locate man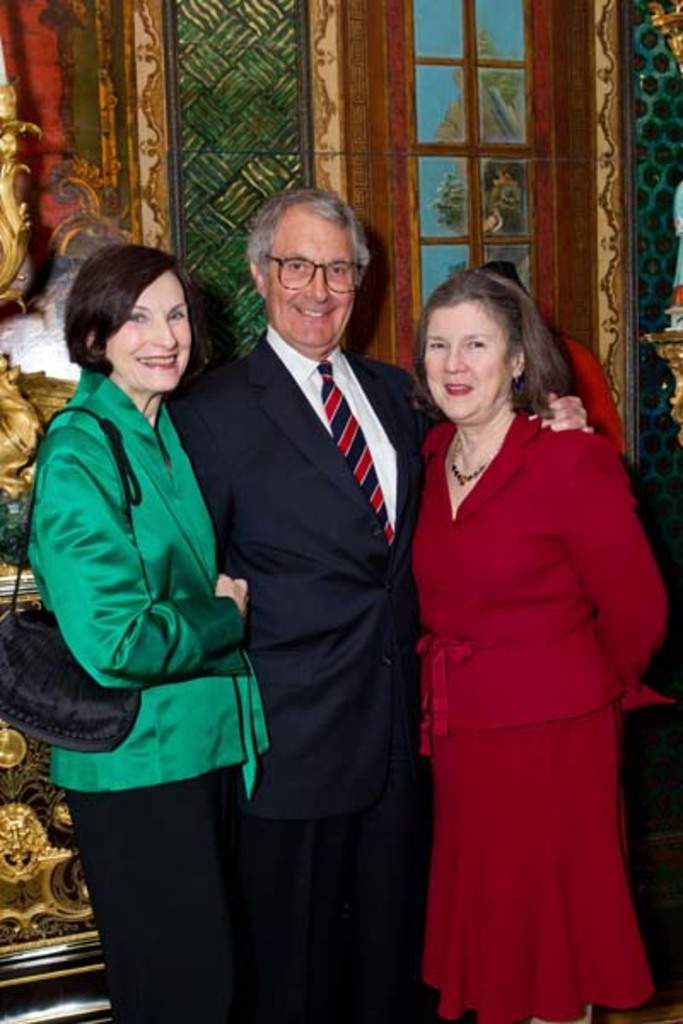
box=[171, 162, 449, 918]
